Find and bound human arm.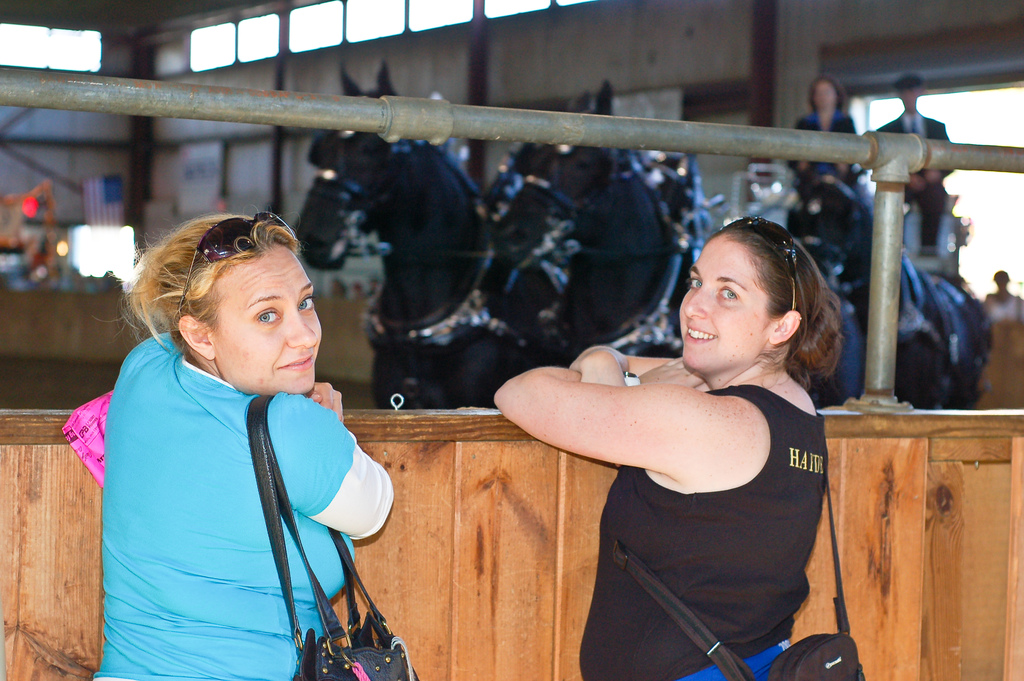
Bound: box=[833, 122, 855, 172].
